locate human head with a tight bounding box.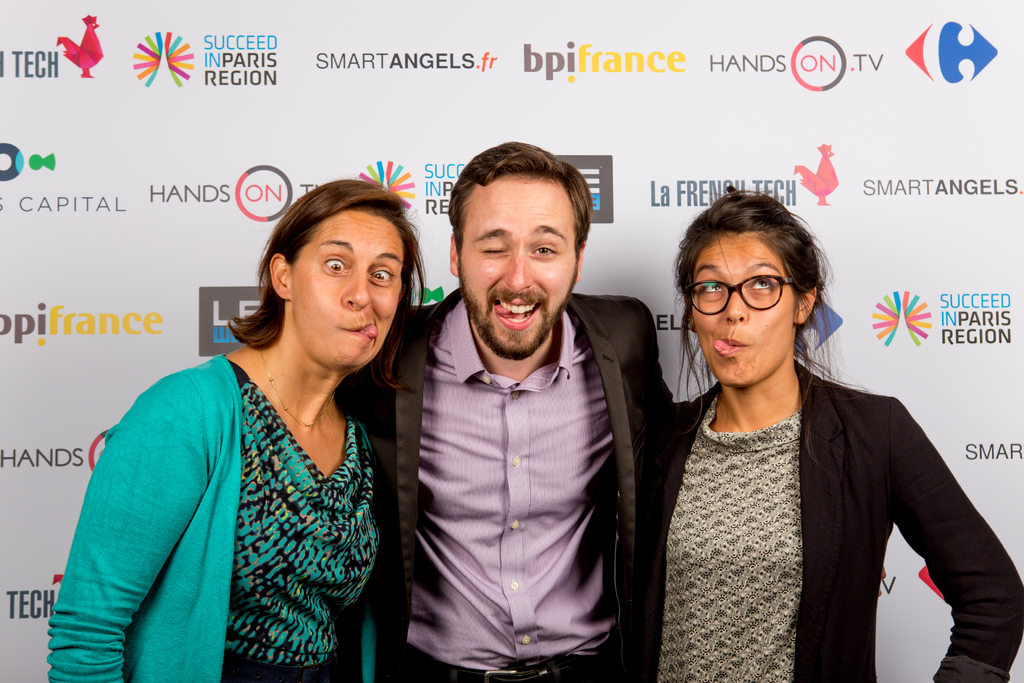
(left=447, top=143, right=593, bottom=361).
